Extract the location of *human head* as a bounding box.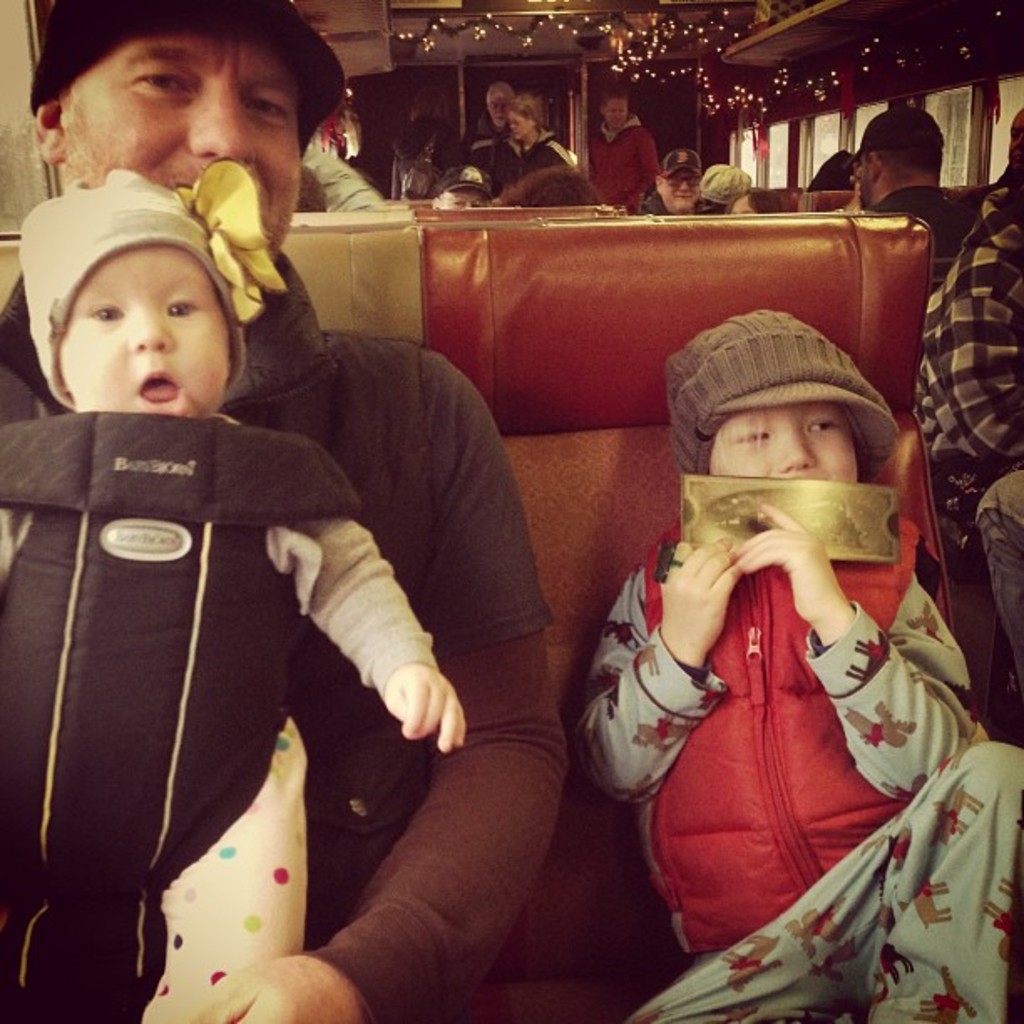
<region>663, 308, 902, 485</region>.
